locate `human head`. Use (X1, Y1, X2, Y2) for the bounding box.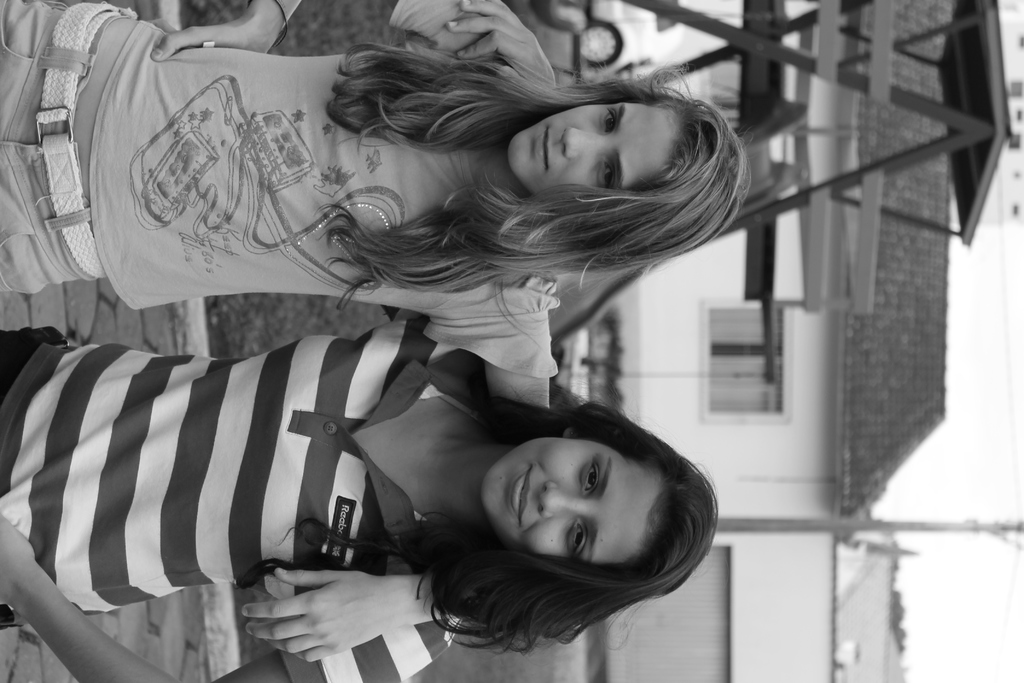
(505, 100, 751, 247).
